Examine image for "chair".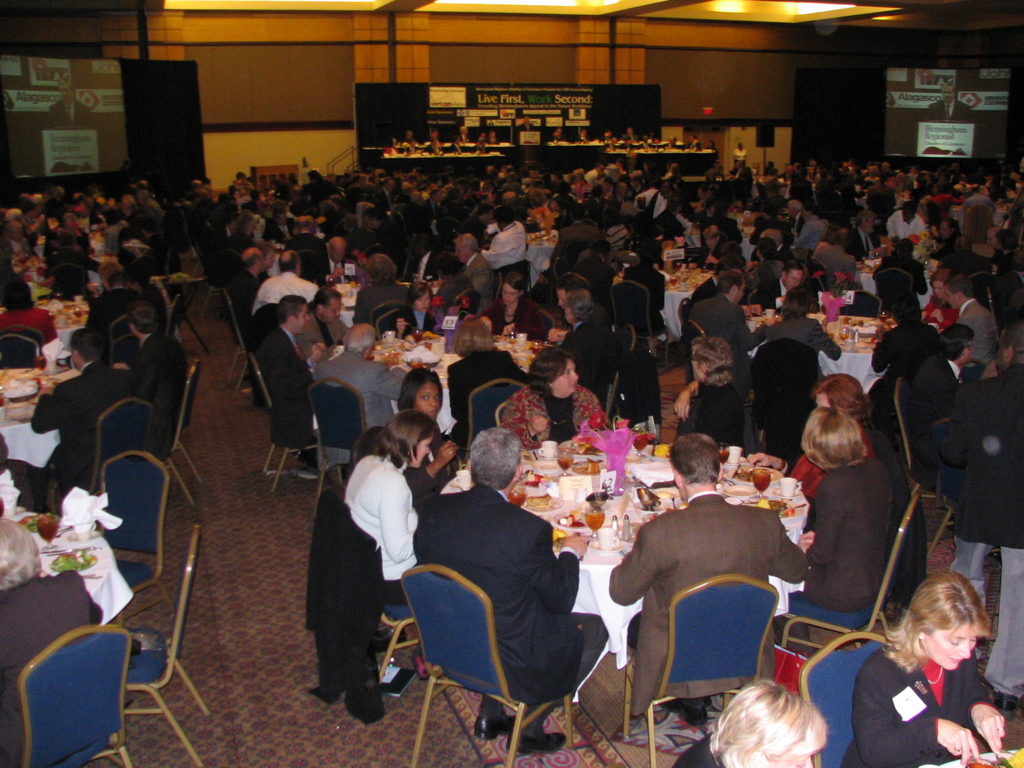
Examination result: (375,304,419,337).
